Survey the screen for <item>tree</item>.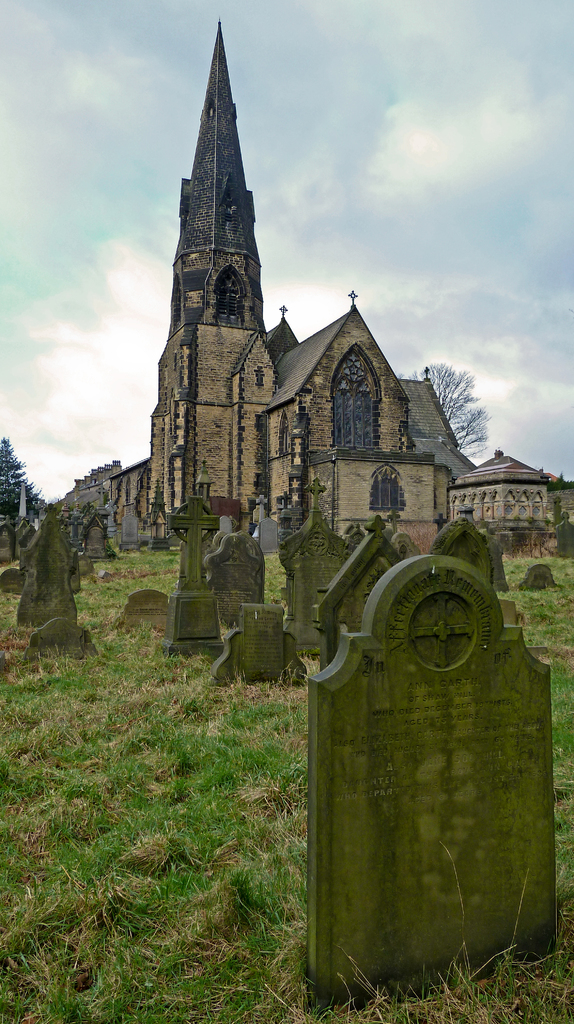
Survey found: [2, 440, 47, 568].
